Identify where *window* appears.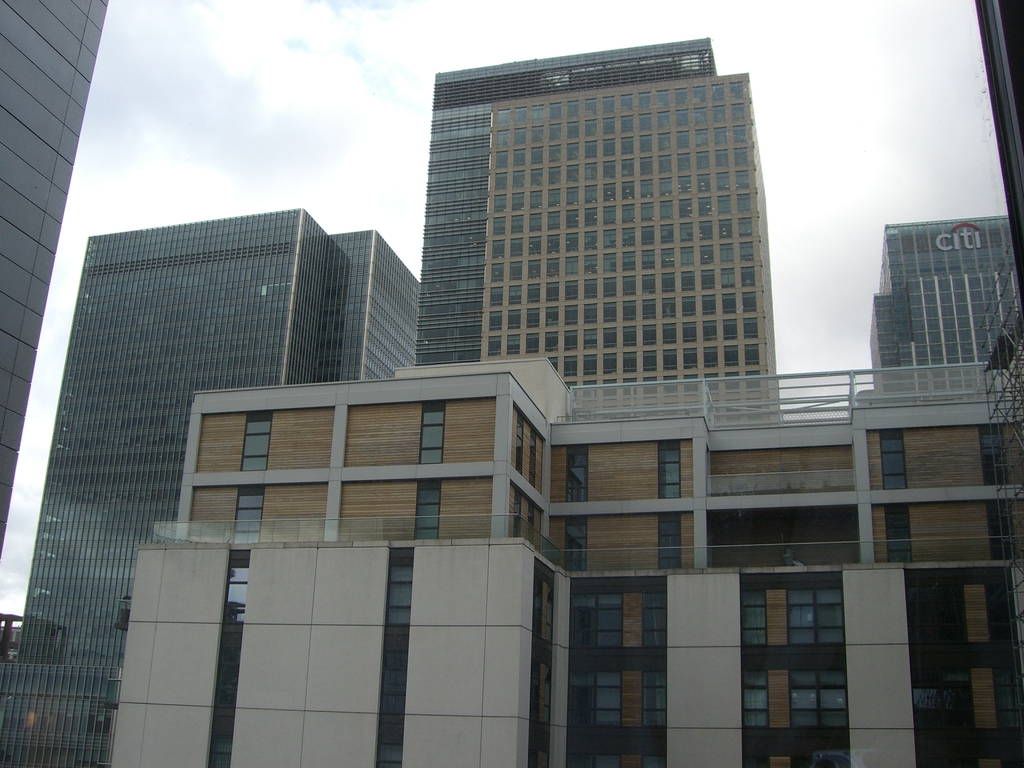
Appears at pyautogui.locateOnScreen(511, 492, 524, 540).
